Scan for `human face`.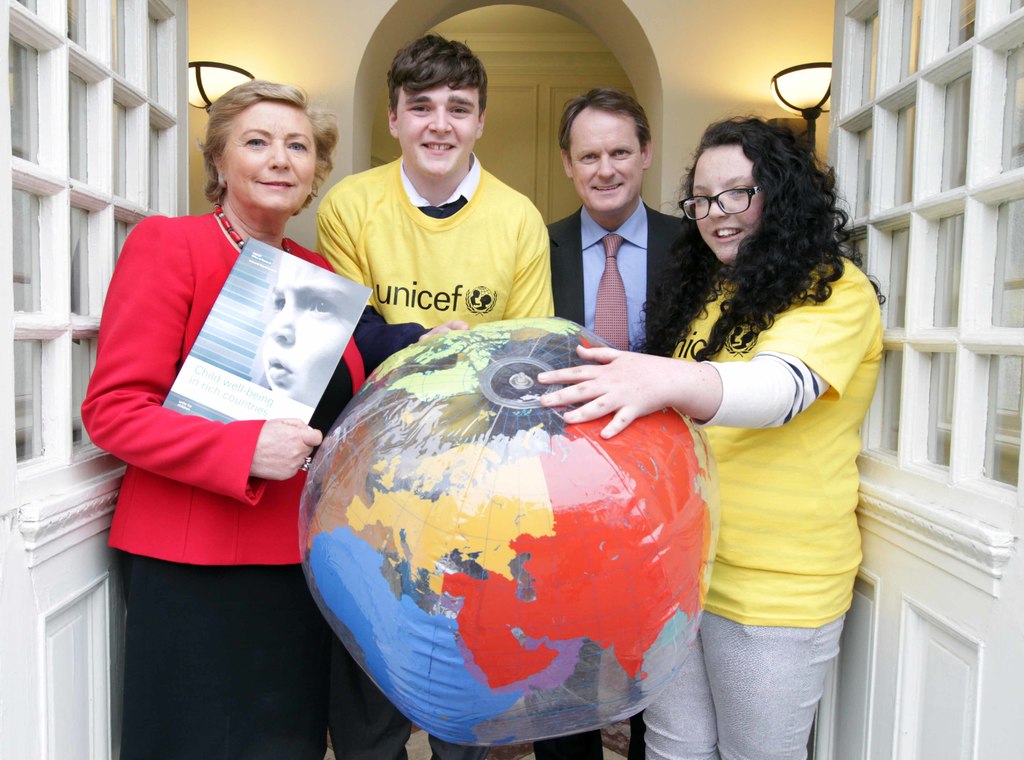
Scan result: box=[260, 252, 373, 406].
